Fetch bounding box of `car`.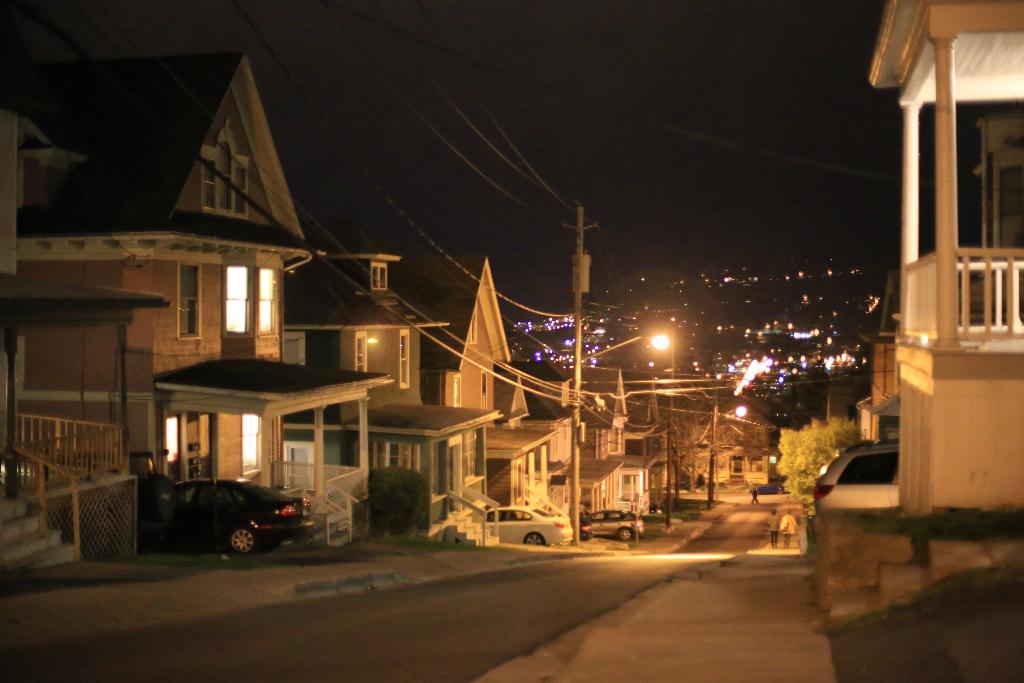
Bbox: left=583, top=504, right=644, bottom=541.
